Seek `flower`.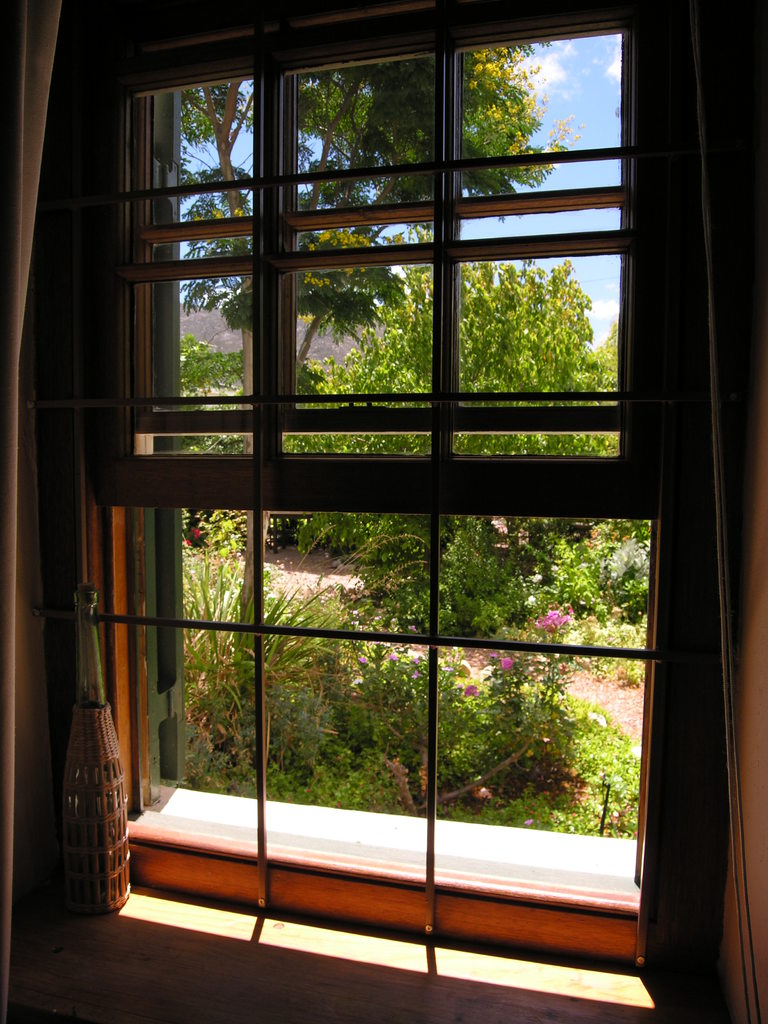
{"left": 412, "top": 655, "right": 419, "bottom": 669}.
